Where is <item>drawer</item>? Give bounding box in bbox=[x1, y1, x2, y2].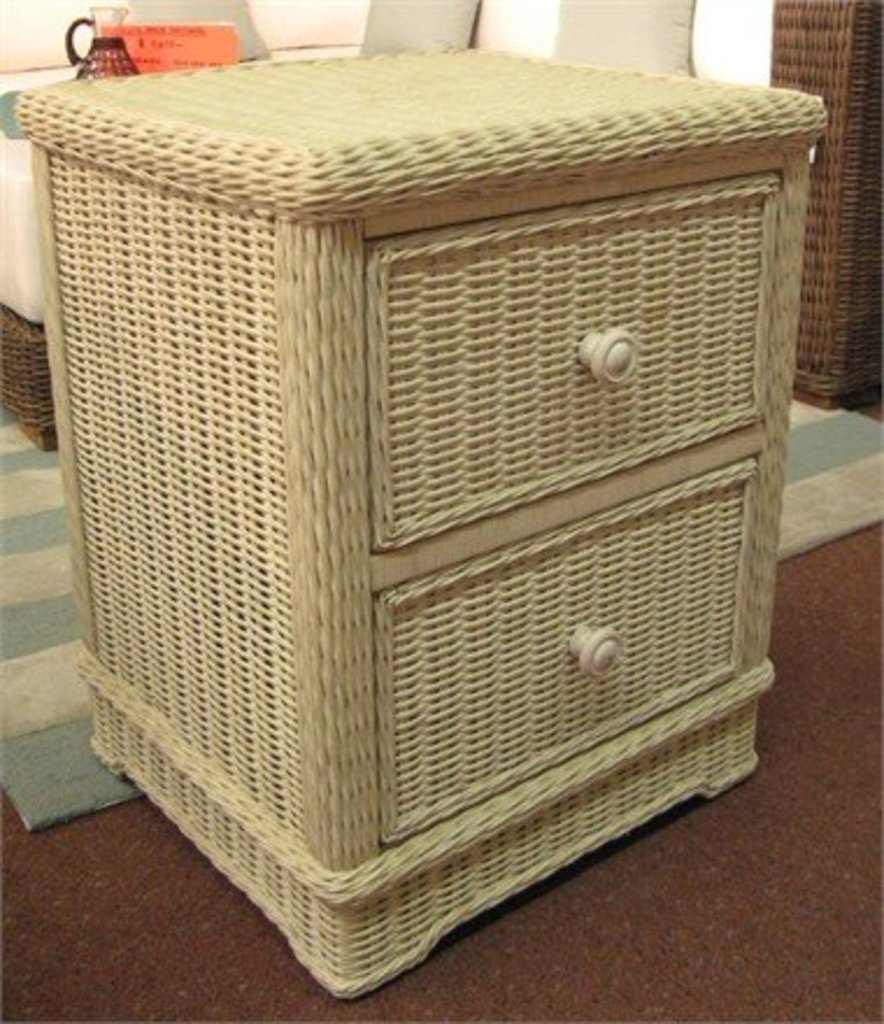
bbox=[375, 461, 756, 842].
